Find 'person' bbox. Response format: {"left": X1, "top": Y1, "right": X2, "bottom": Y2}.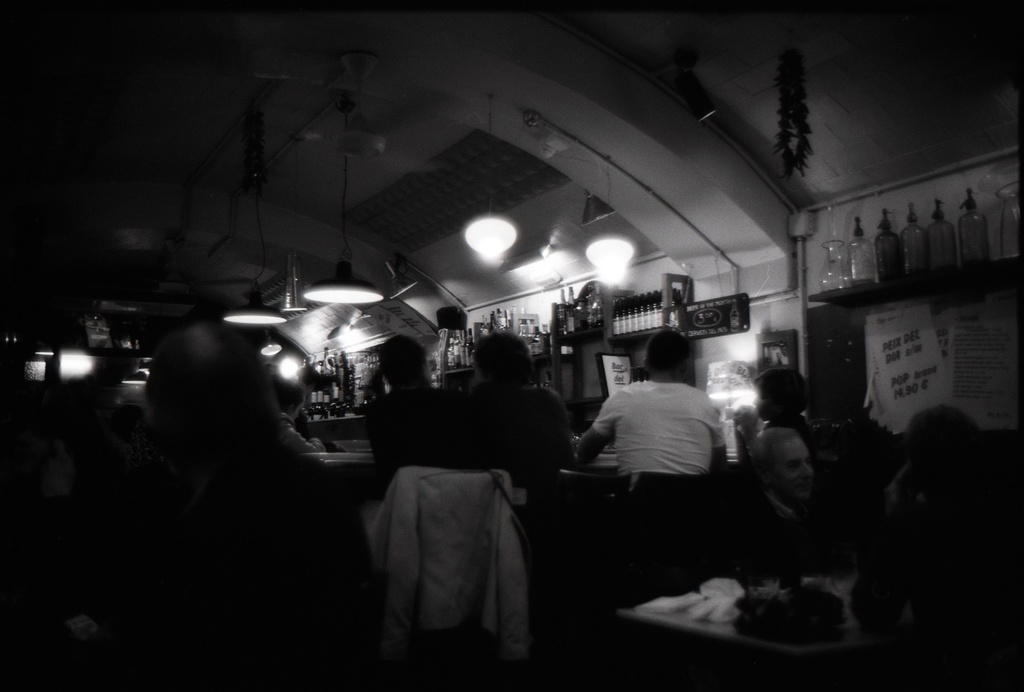
{"left": 365, "top": 334, "right": 461, "bottom": 478}.
